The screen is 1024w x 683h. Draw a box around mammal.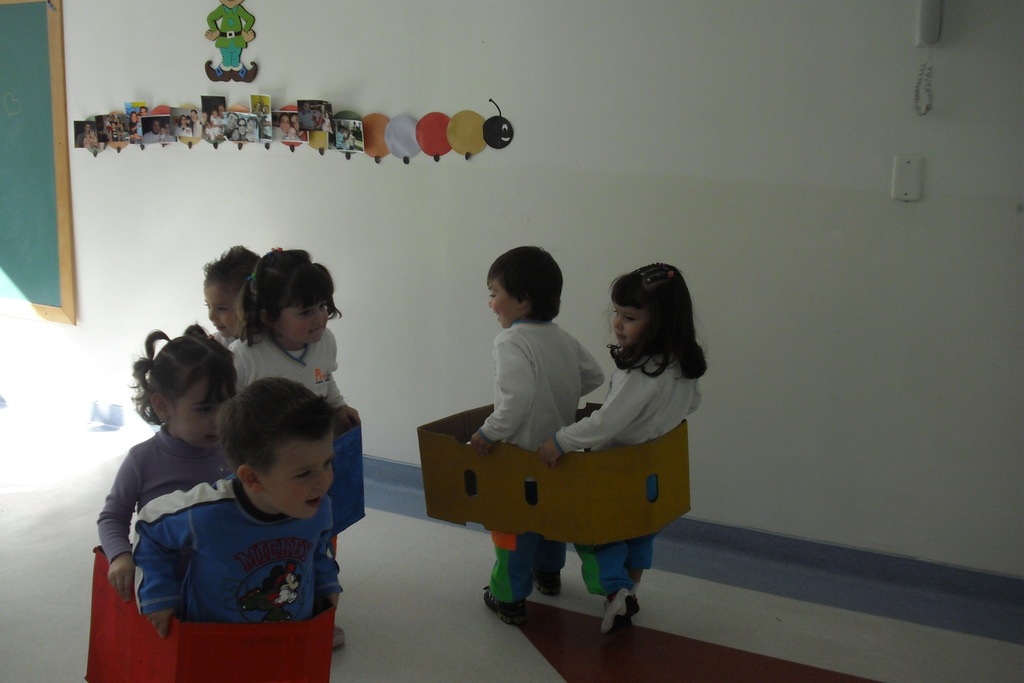
<bbox>134, 106, 151, 138</bbox>.
